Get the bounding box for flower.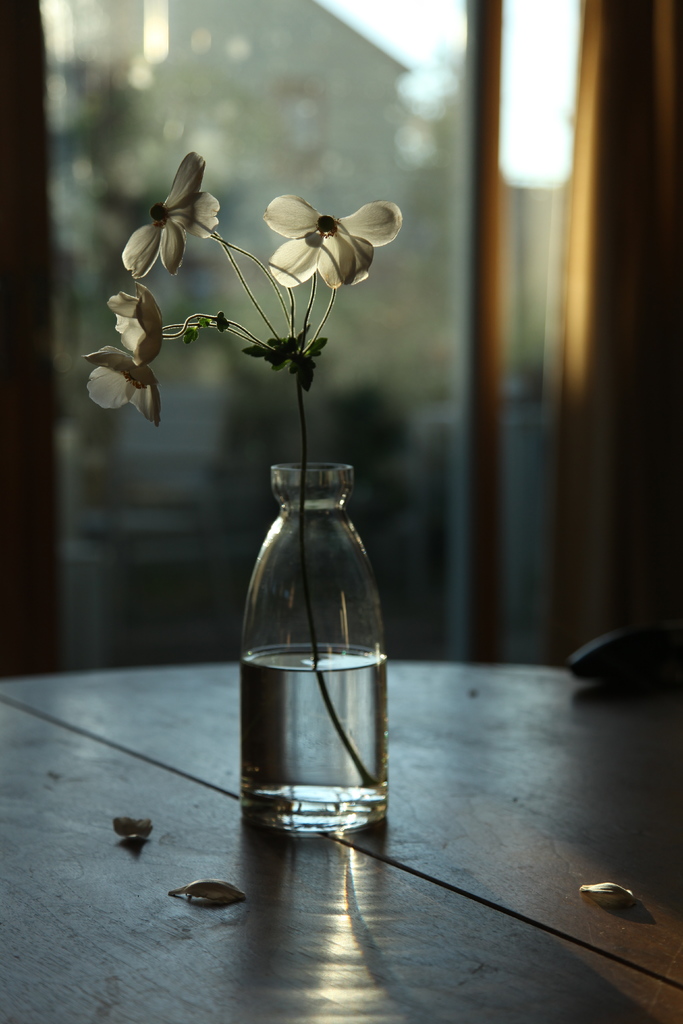
<box>81,344,162,435</box>.
